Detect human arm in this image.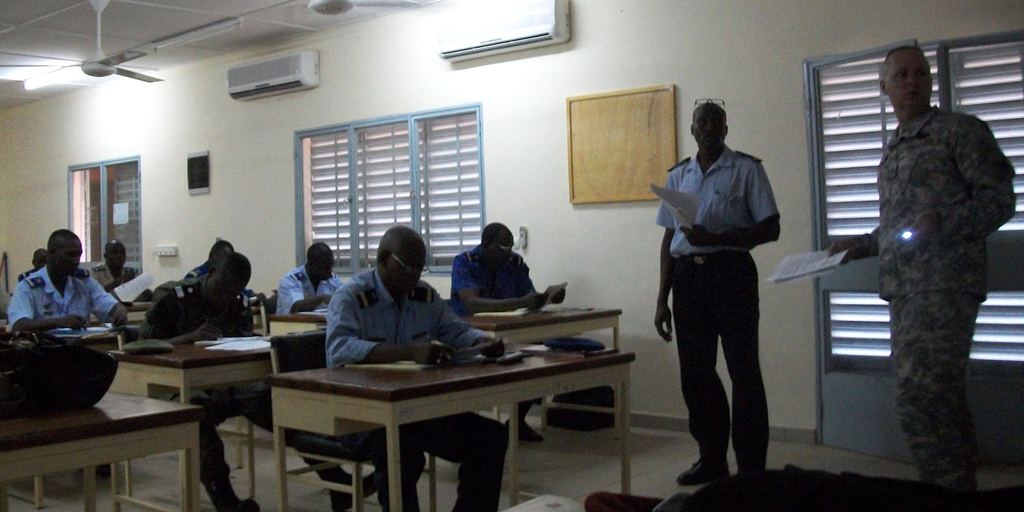
Detection: {"left": 81, "top": 272, "right": 128, "bottom": 325}.
